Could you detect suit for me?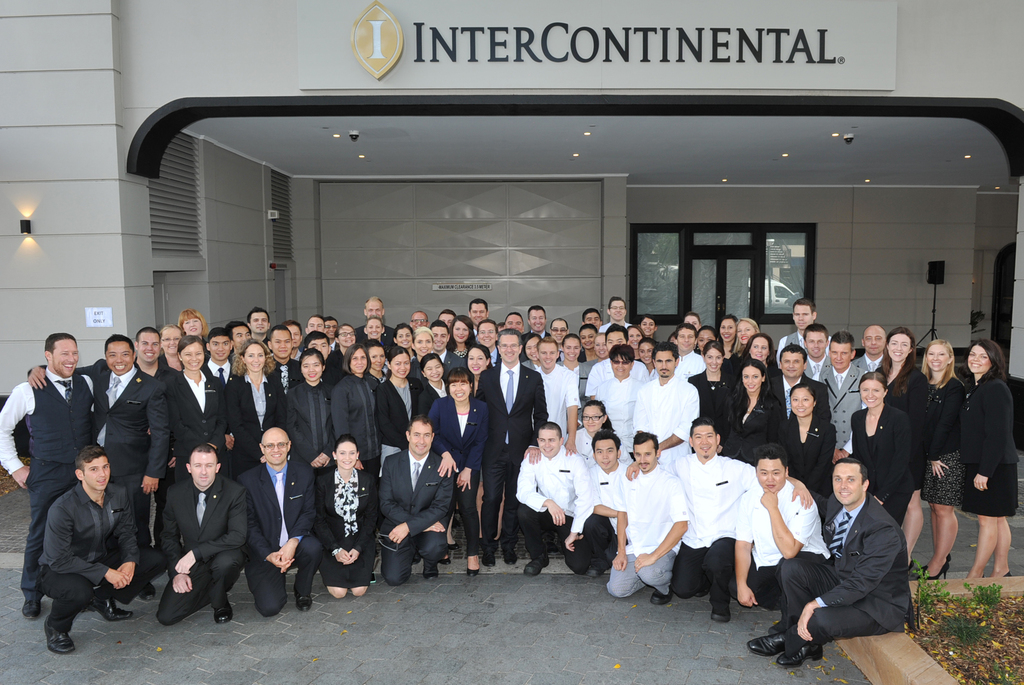
Detection result: (x1=794, y1=490, x2=915, y2=657).
